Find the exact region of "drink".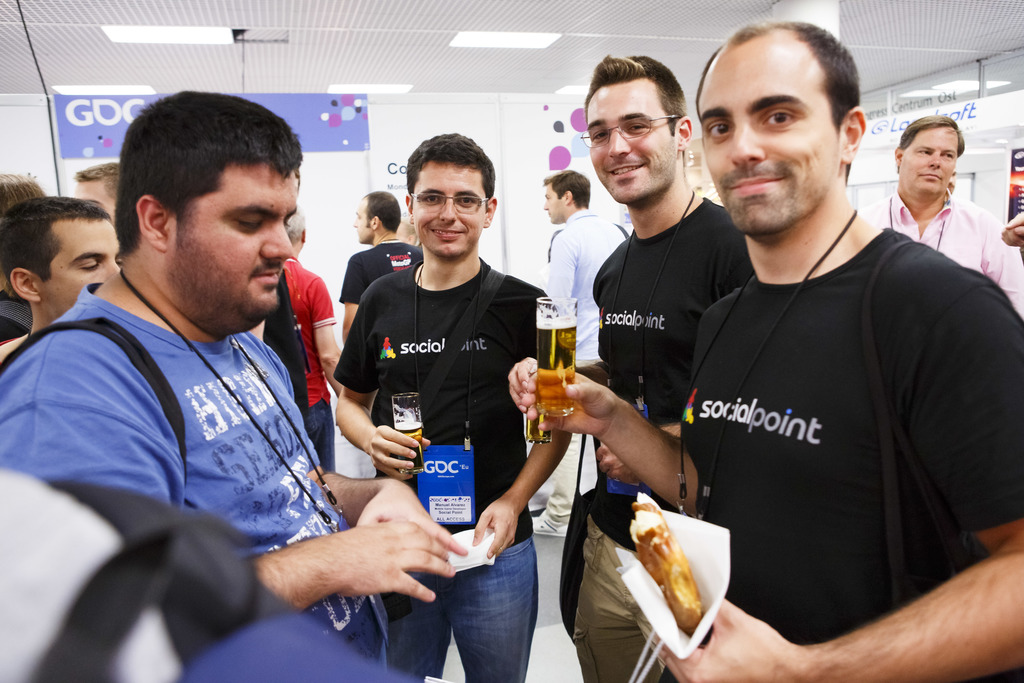
Exact region: {"x1": 532, "y1": 315, "x2": 575, "y2": 419}.
